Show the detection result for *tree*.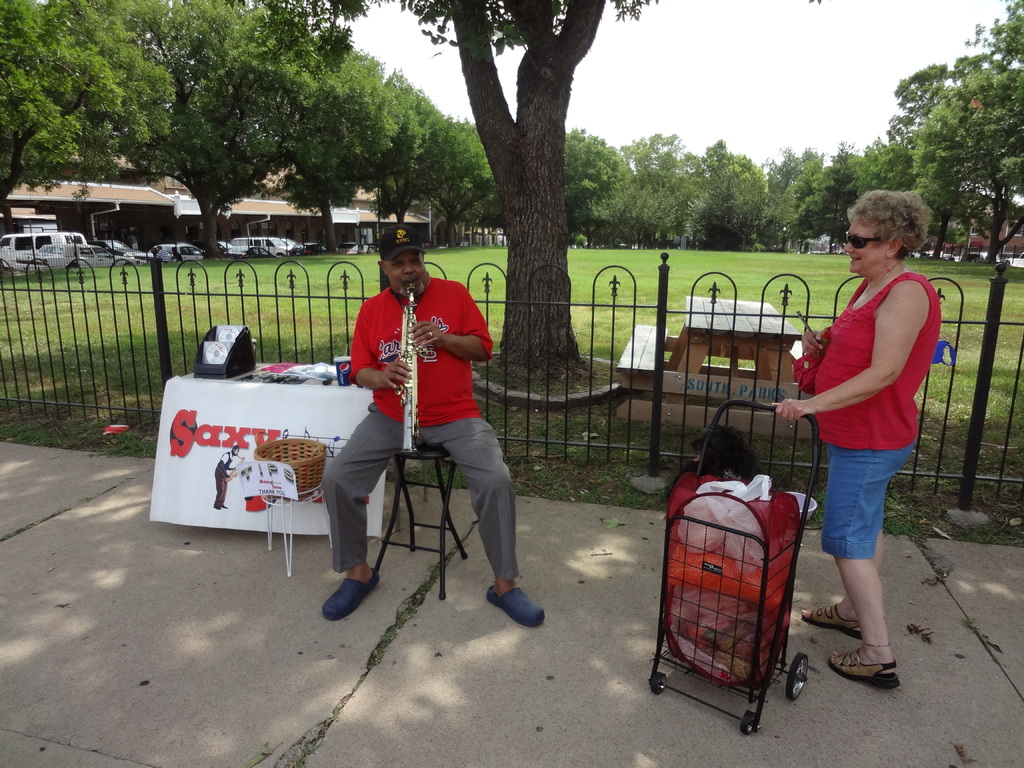
Rect(396, 6, 654, 347).
